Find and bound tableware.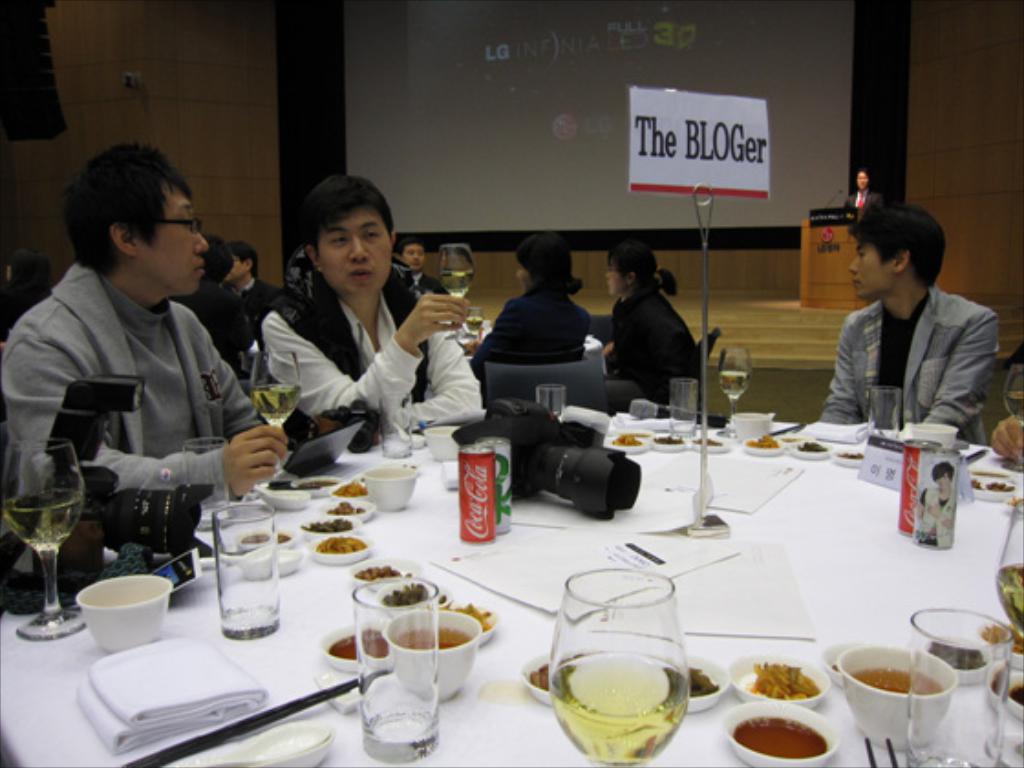
Bound: box=[874, 386, 901, 435].
